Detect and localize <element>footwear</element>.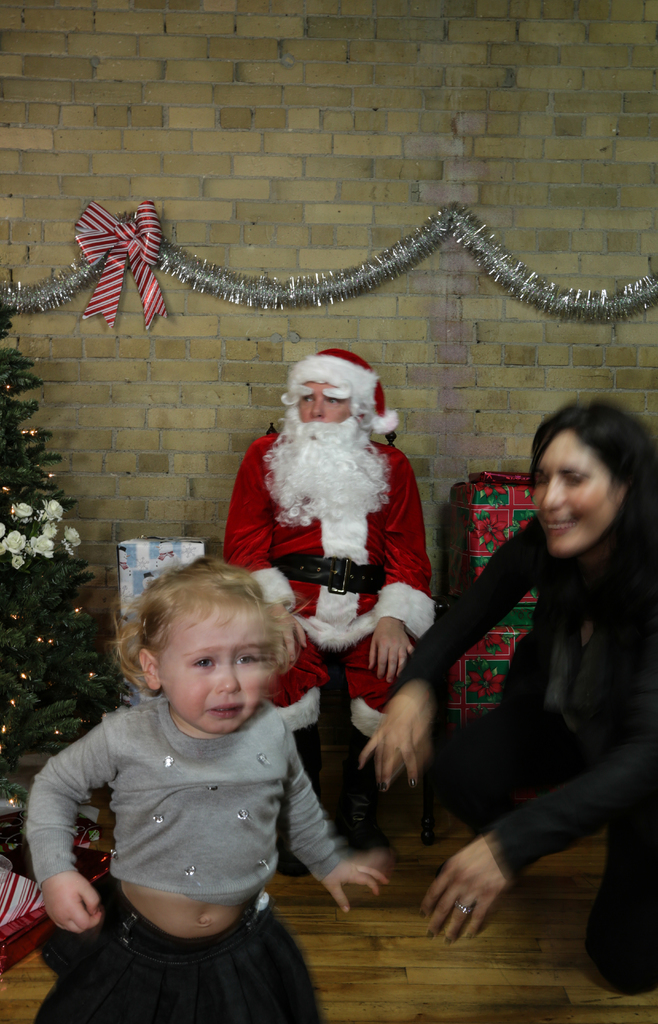
Localized at 338 800 392 852.
